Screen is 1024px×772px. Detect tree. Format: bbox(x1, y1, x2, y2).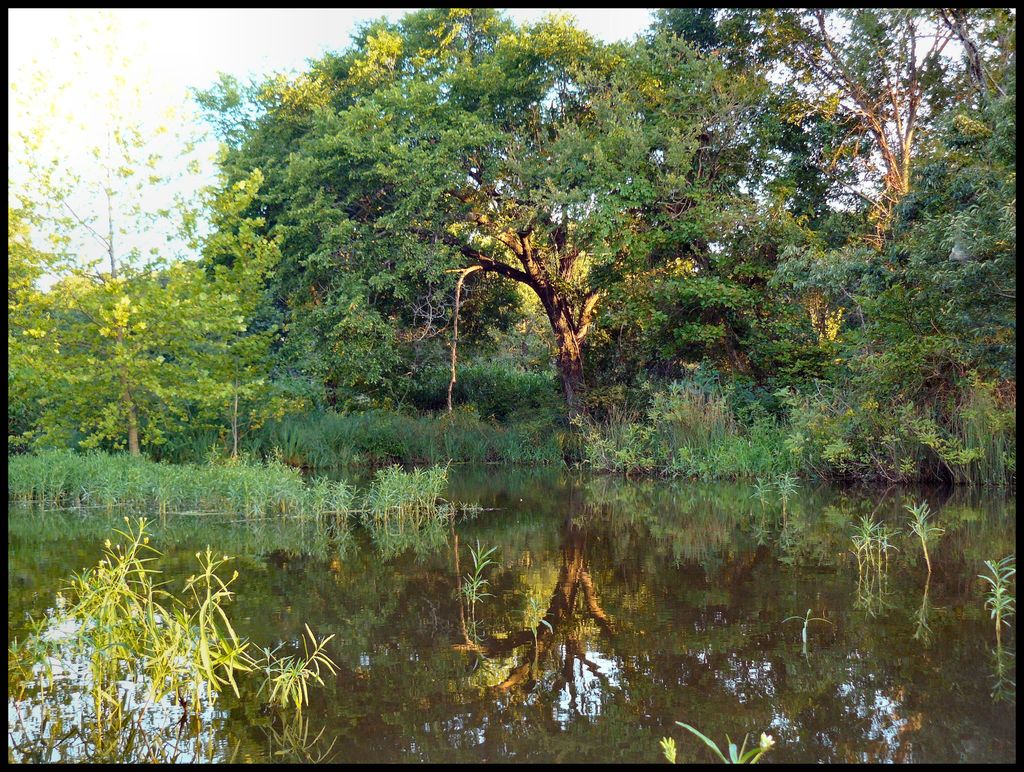
bbox(643, 3, 1019, 206).
